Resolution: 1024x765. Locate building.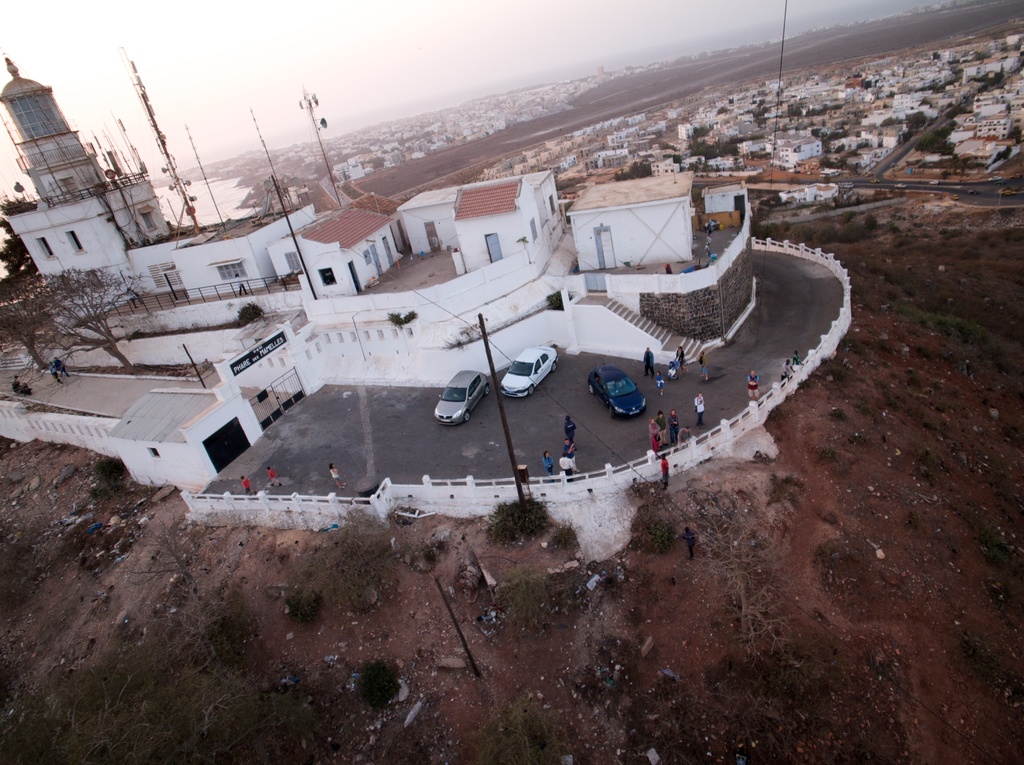
<bbox>0, 53, 308, 314</bbox>.
